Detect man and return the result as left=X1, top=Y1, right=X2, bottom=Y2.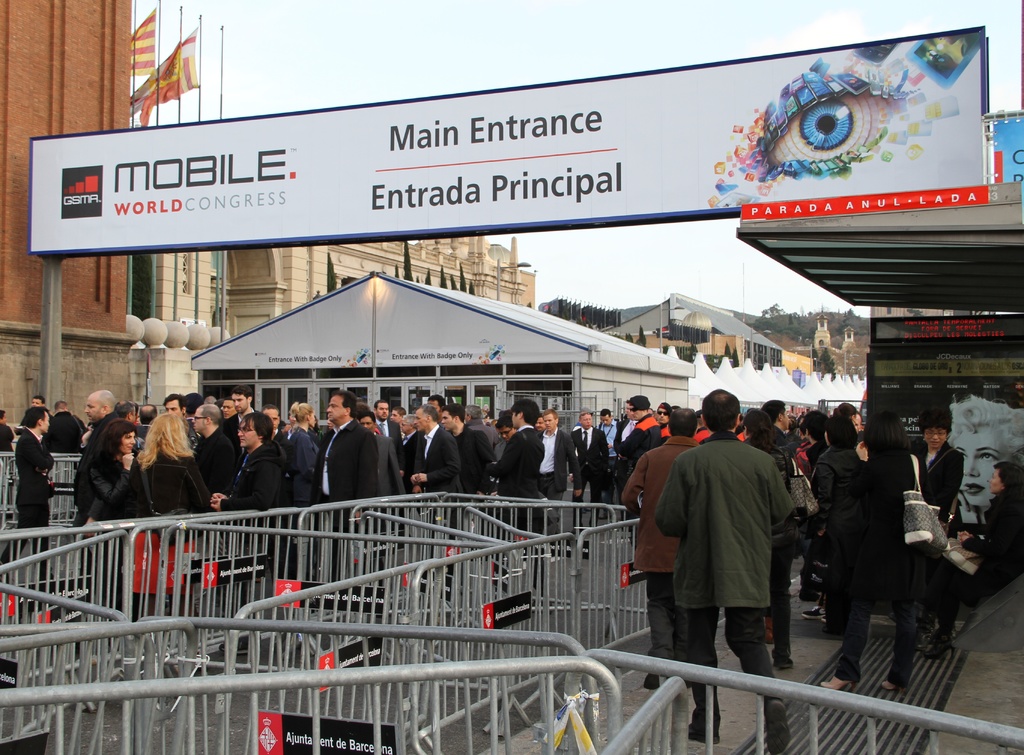
left=394, top=403, right=410, bottom=437.
